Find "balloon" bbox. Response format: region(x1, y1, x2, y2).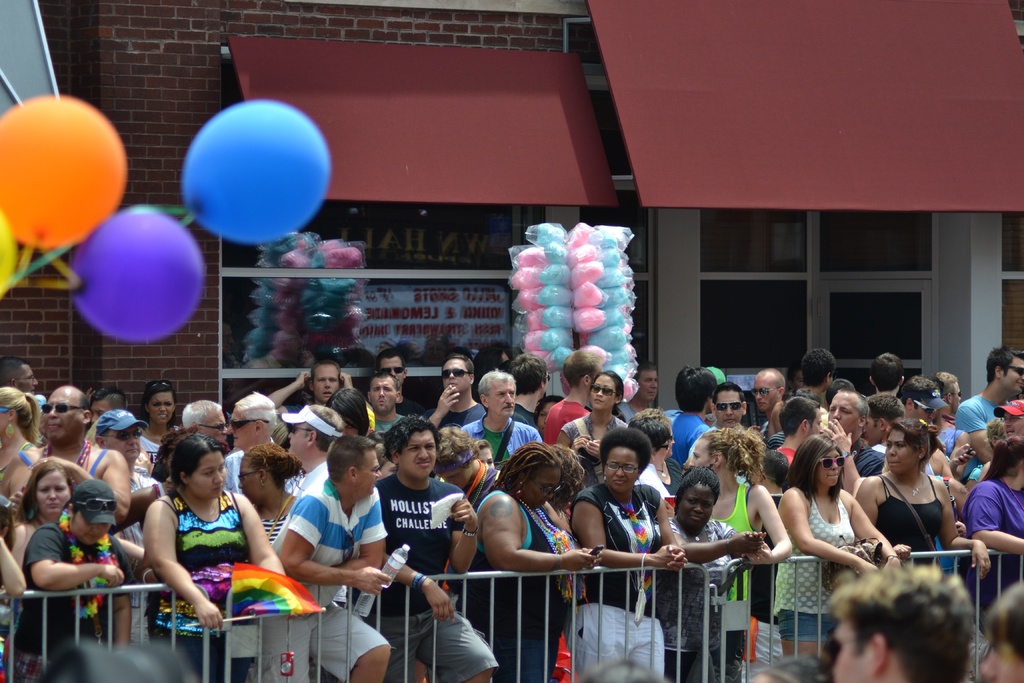
region(179, 100, 329, 244).
